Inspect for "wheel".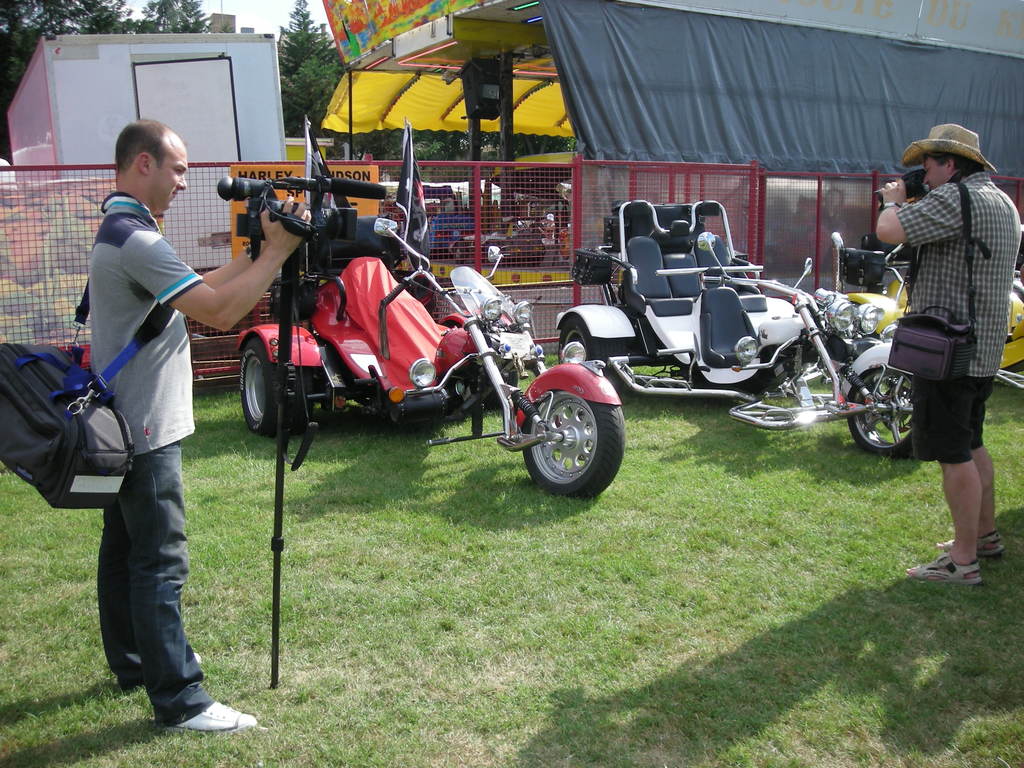
Inspection: box=[561, 312, 627, 386].
